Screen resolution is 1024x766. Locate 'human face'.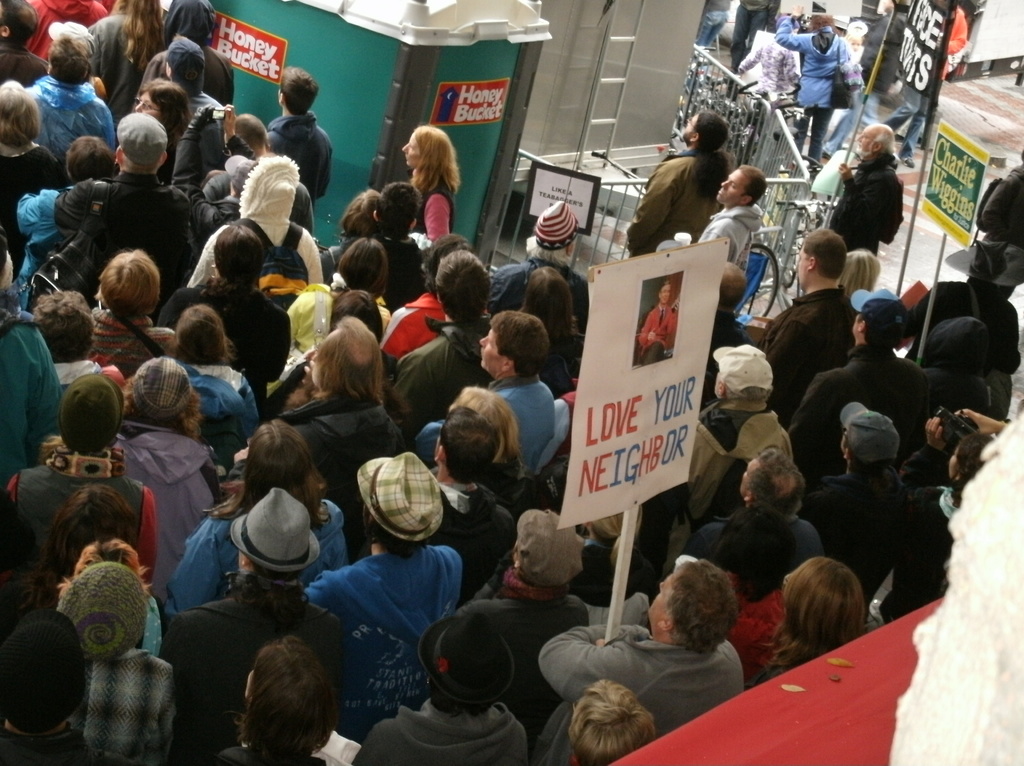
396:140:413:169.
